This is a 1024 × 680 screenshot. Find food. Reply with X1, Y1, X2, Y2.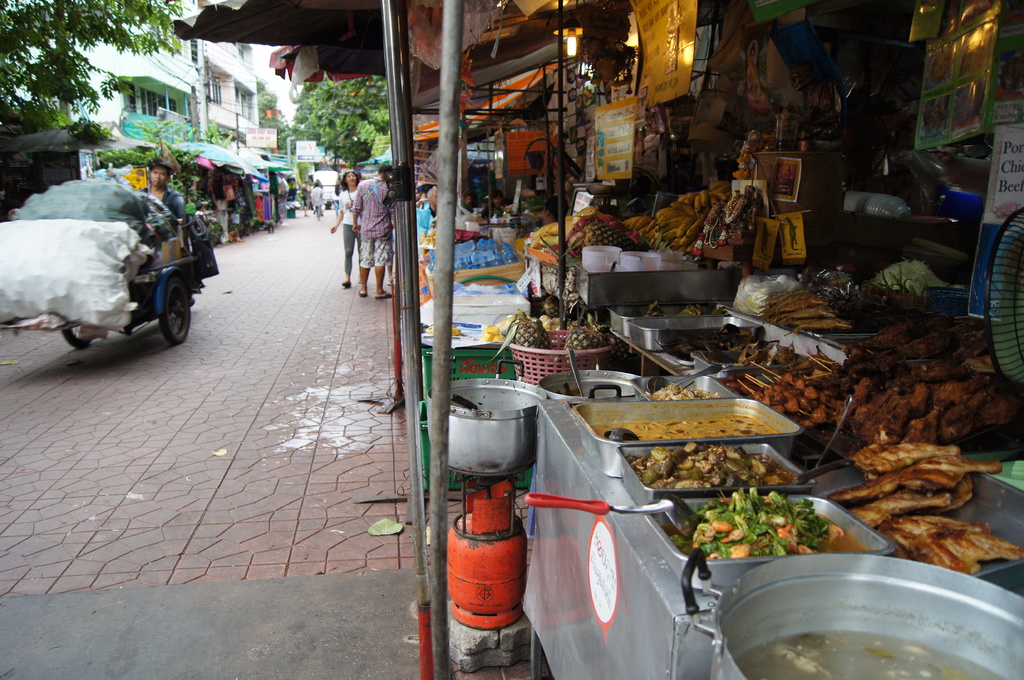
842, 327, 972, 387.
